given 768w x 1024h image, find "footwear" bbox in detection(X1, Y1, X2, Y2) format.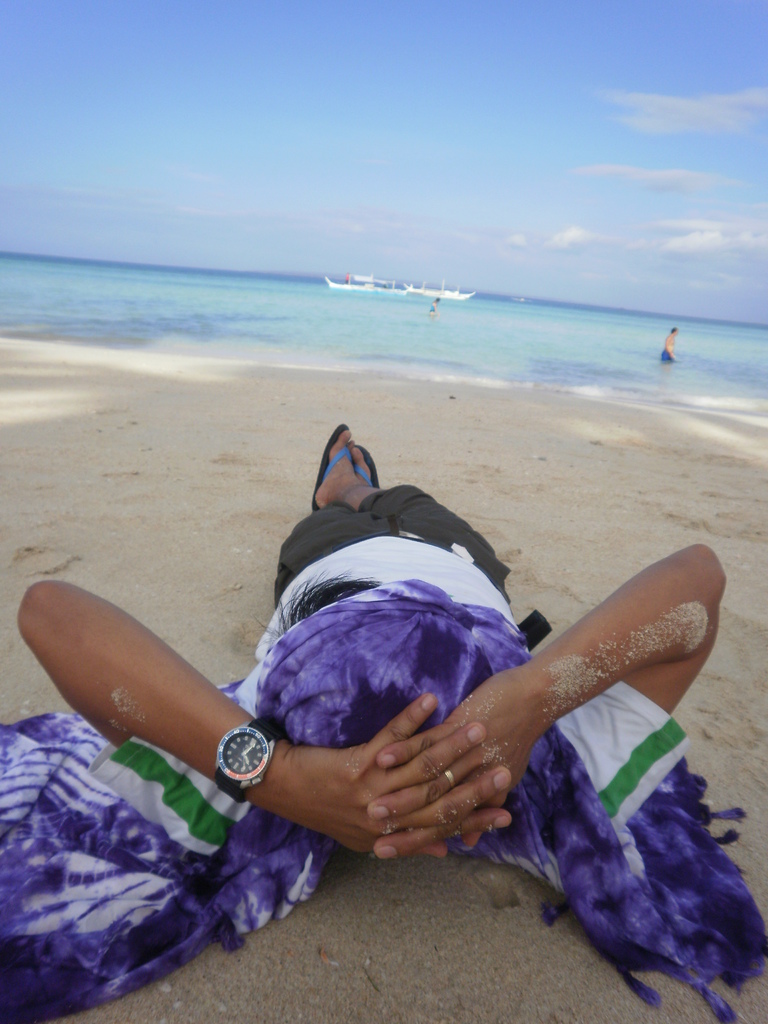
detection(316, 415, 362, 500).
